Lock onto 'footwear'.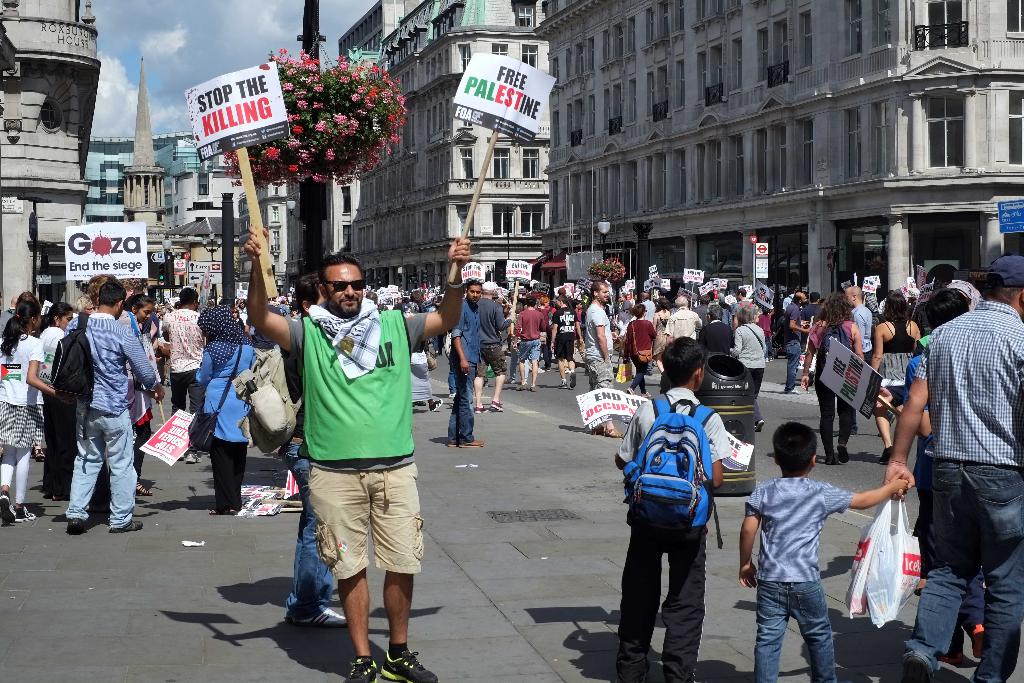
Locked: bbox=[184, 449, 202, 462].
